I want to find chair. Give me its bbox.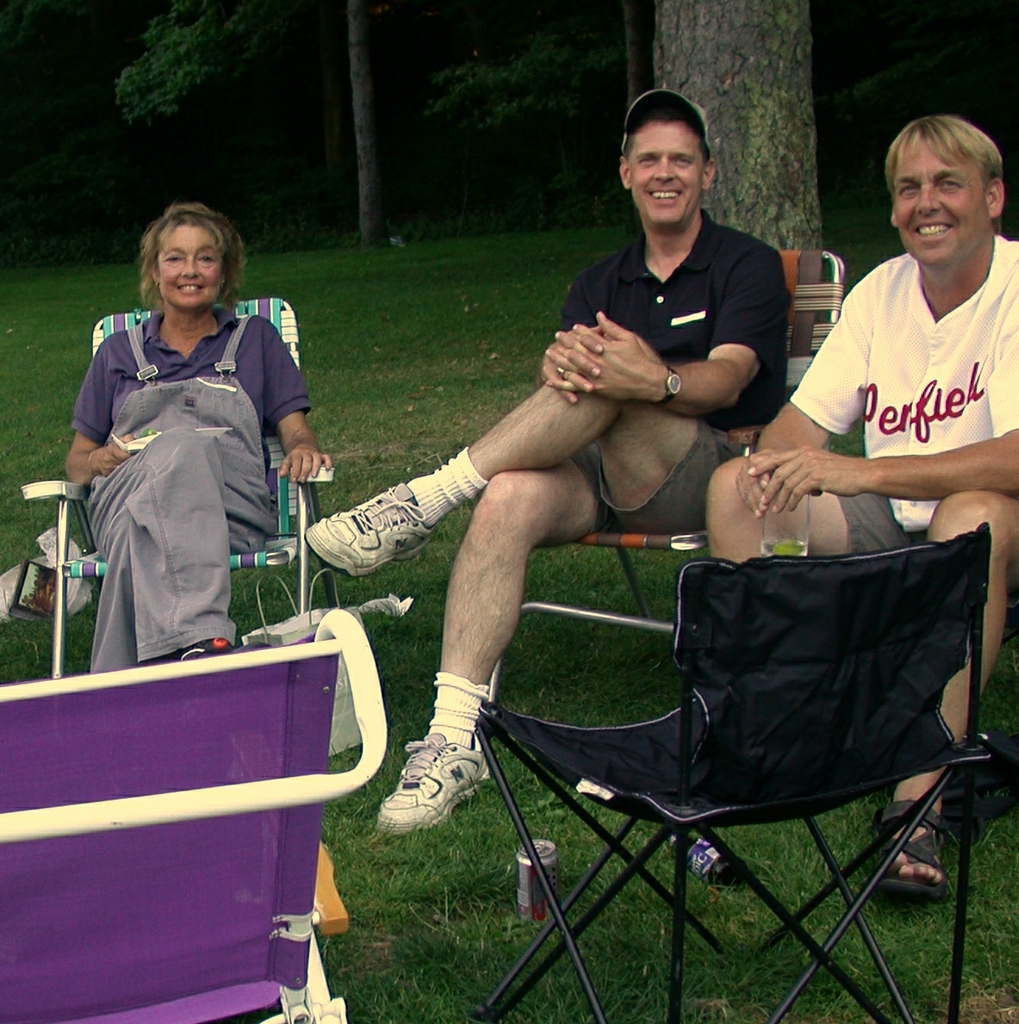
475:247:841:769.
